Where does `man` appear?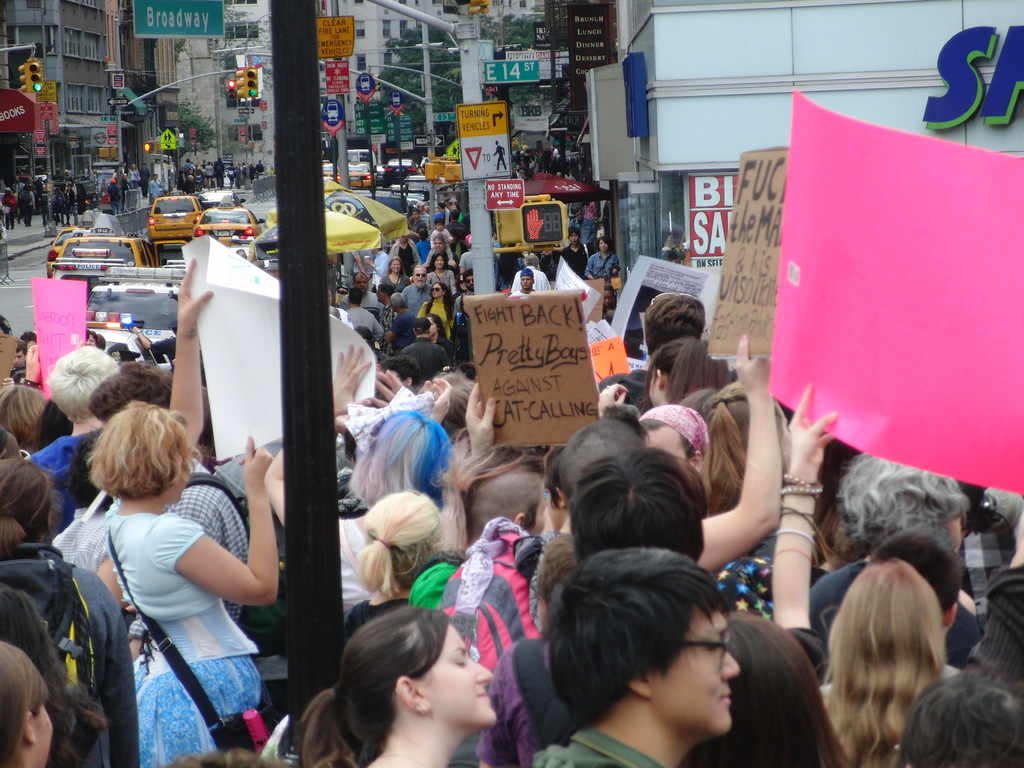
Appears at 182:158:194:176.
